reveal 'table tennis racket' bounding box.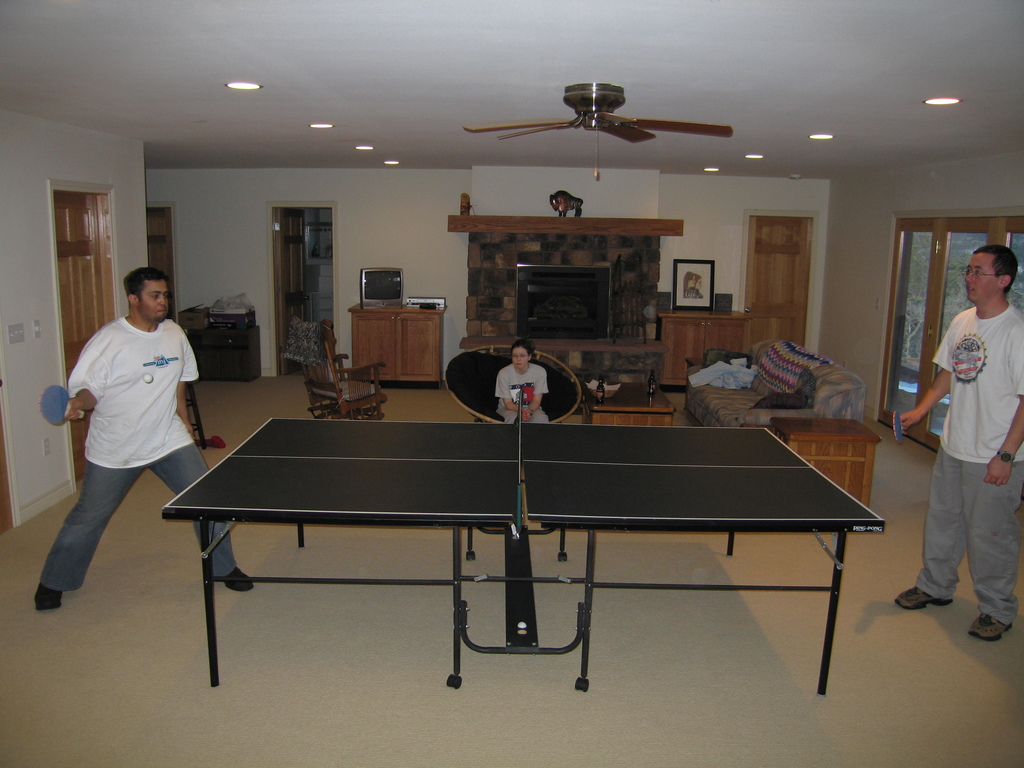
Revealed: bbox=[35, 387, 87, 424].
